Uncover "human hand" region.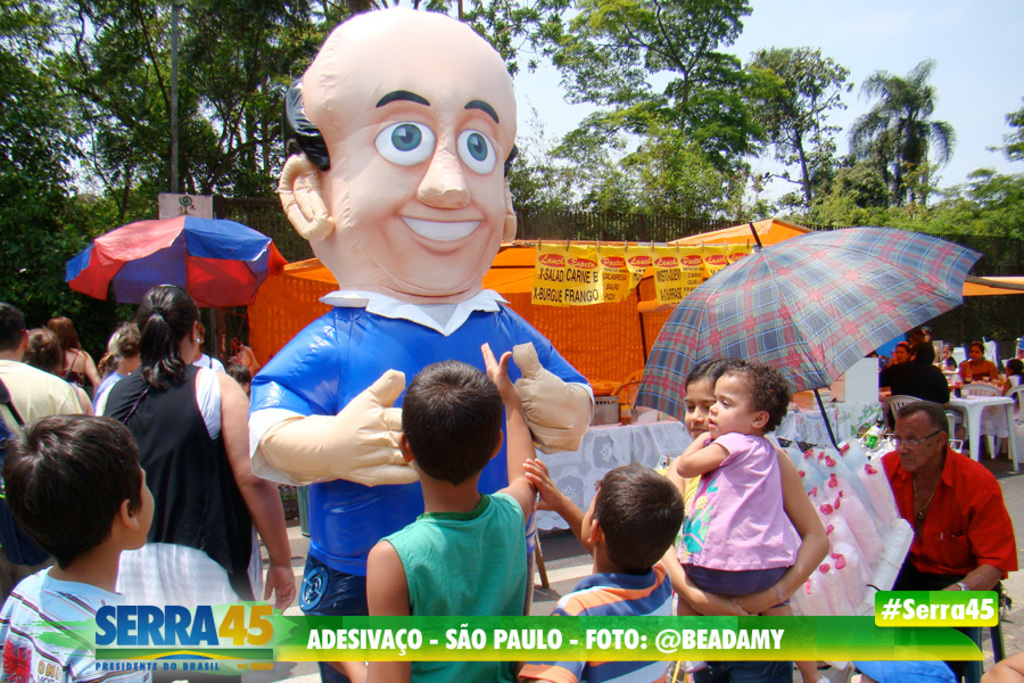
Uncovered: x1=520 y1=456 x2=564 y2=511.
